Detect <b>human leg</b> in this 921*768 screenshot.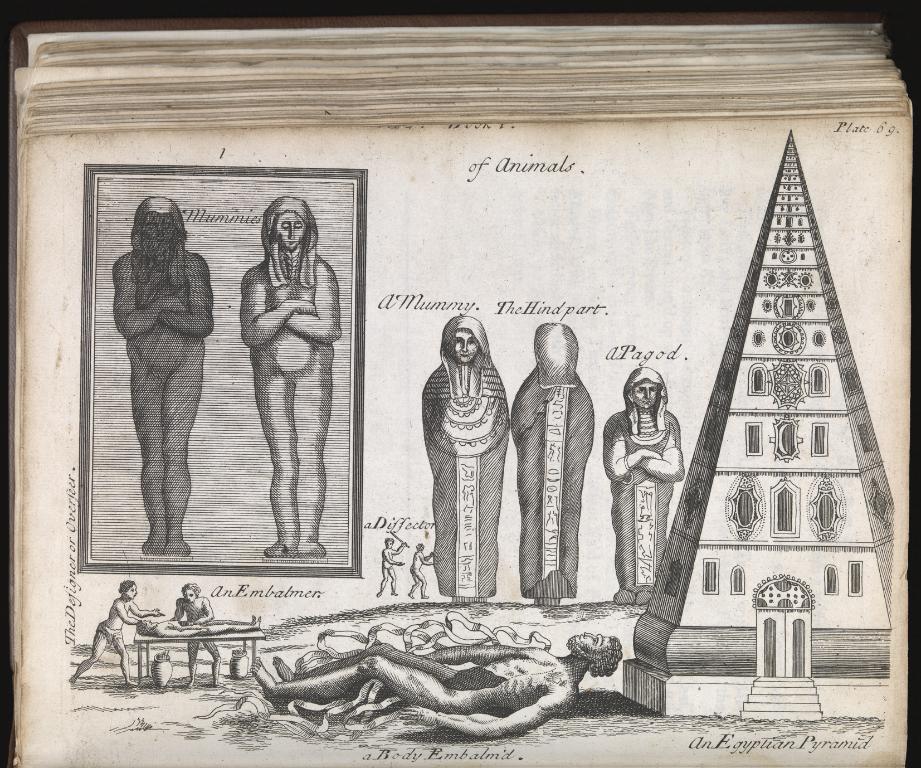
Detection: {"x1": 121, "y1": 356, "x2": 172, "y2": 553}.
